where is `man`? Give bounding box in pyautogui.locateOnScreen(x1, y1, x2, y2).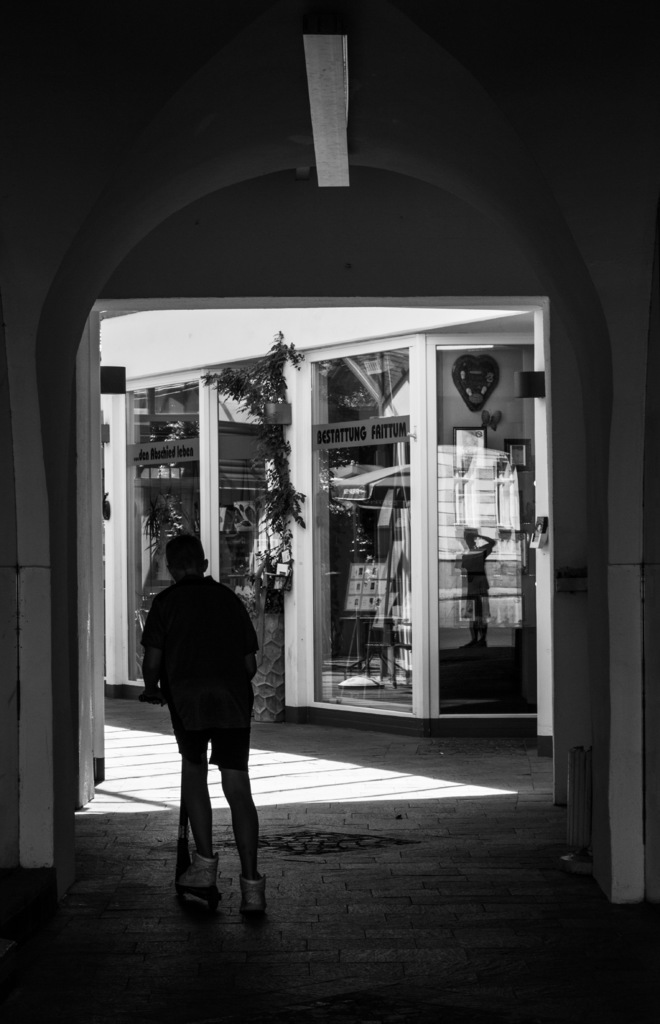
pyautogui.locateOnScreen(143, 532, 272, 925).
